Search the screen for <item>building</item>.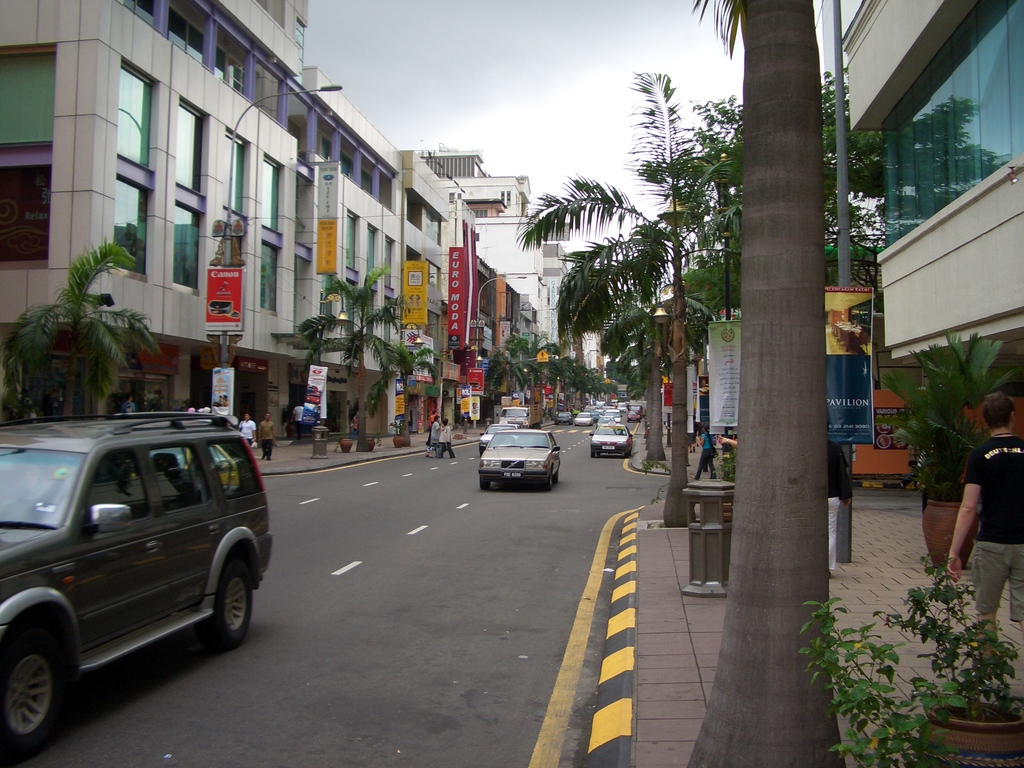
Found at (left=392, top=135, right=578, bottom=442).
